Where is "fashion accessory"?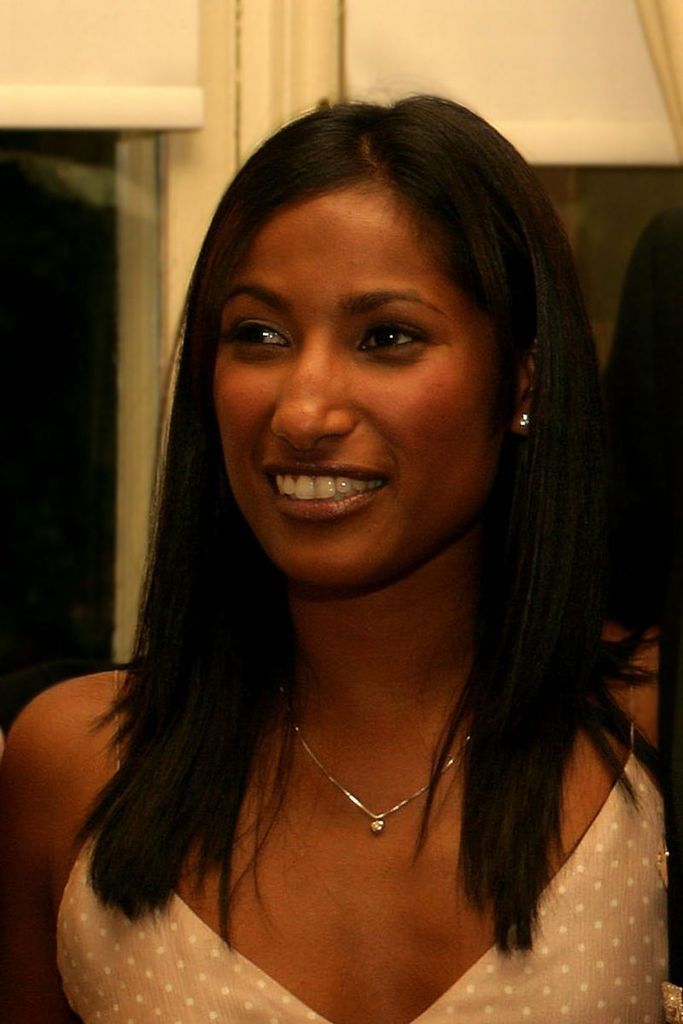
locate(518, 409, 530, 427).
